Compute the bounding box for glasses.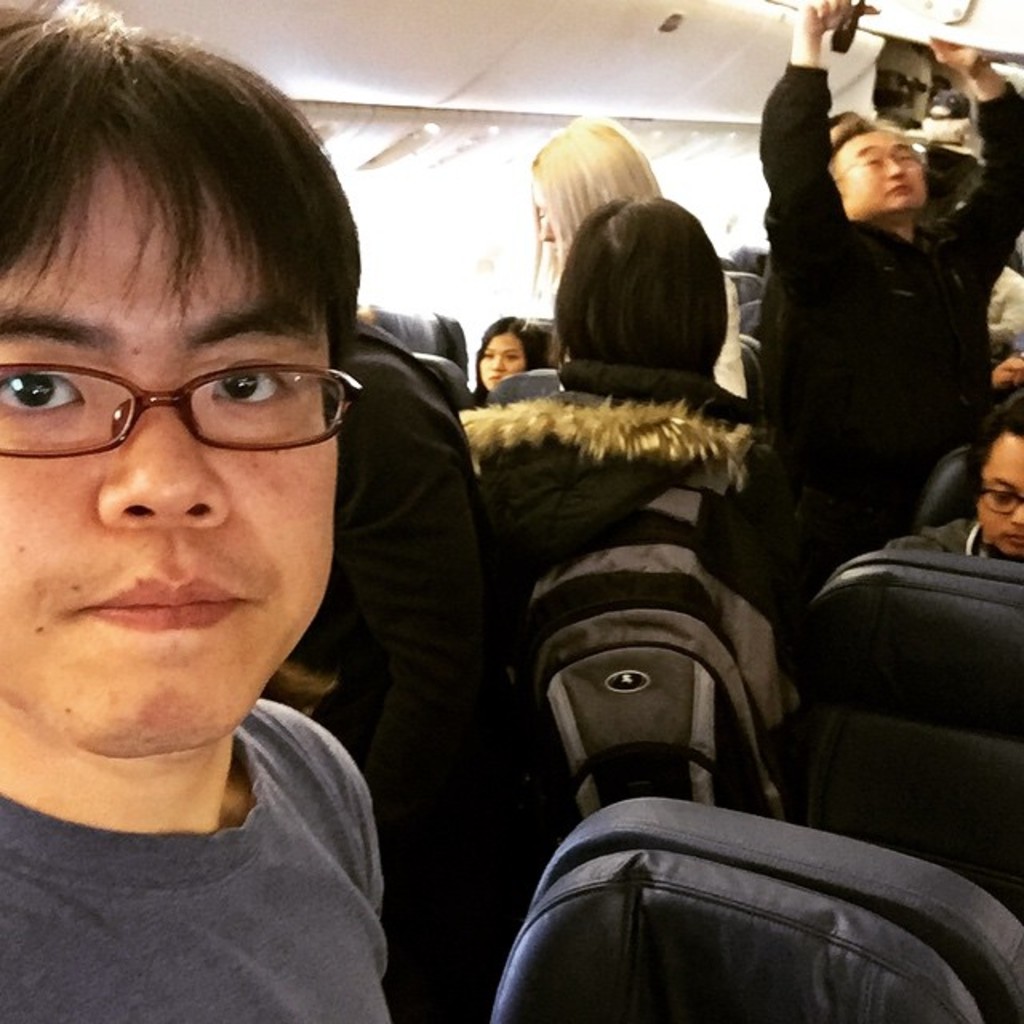
979 485 1022 515.
